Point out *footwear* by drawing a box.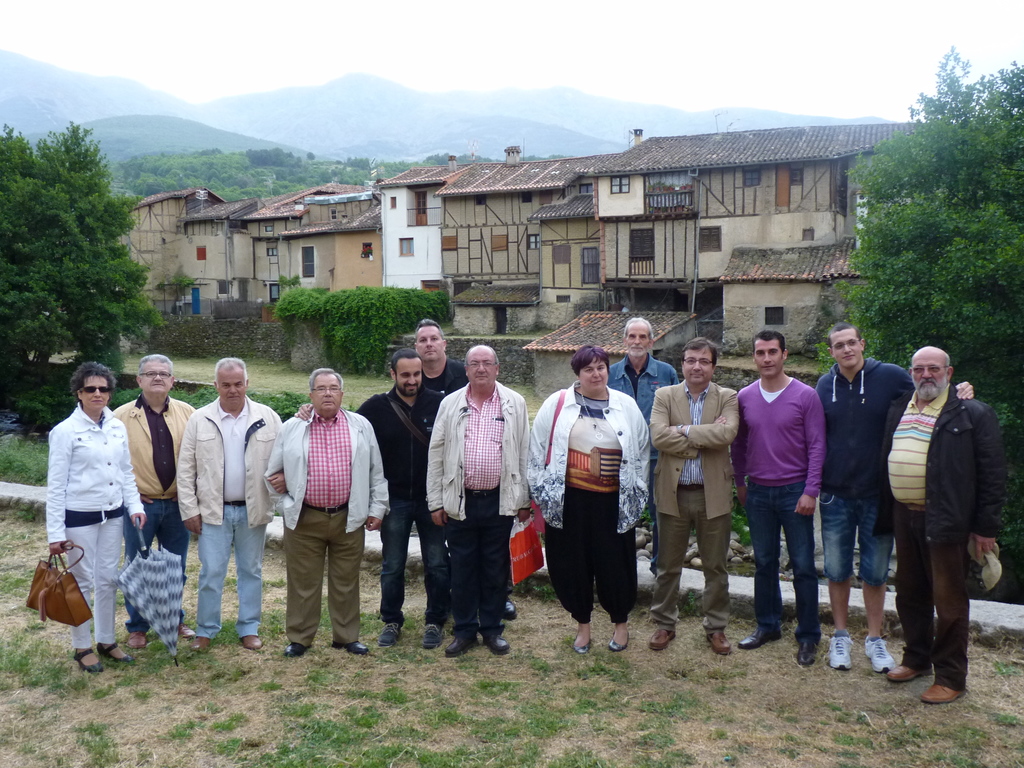
{"x1": 922, "y1": 683, "x2": 971, "y2": 708}.
